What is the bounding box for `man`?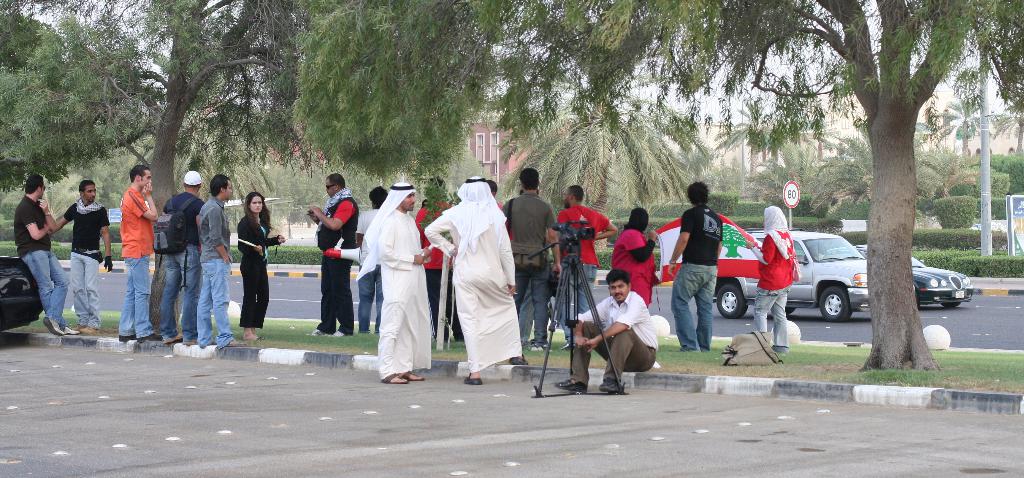
{"x1": 424, "y1": 173, "x2": 525, "y2": 385}.
